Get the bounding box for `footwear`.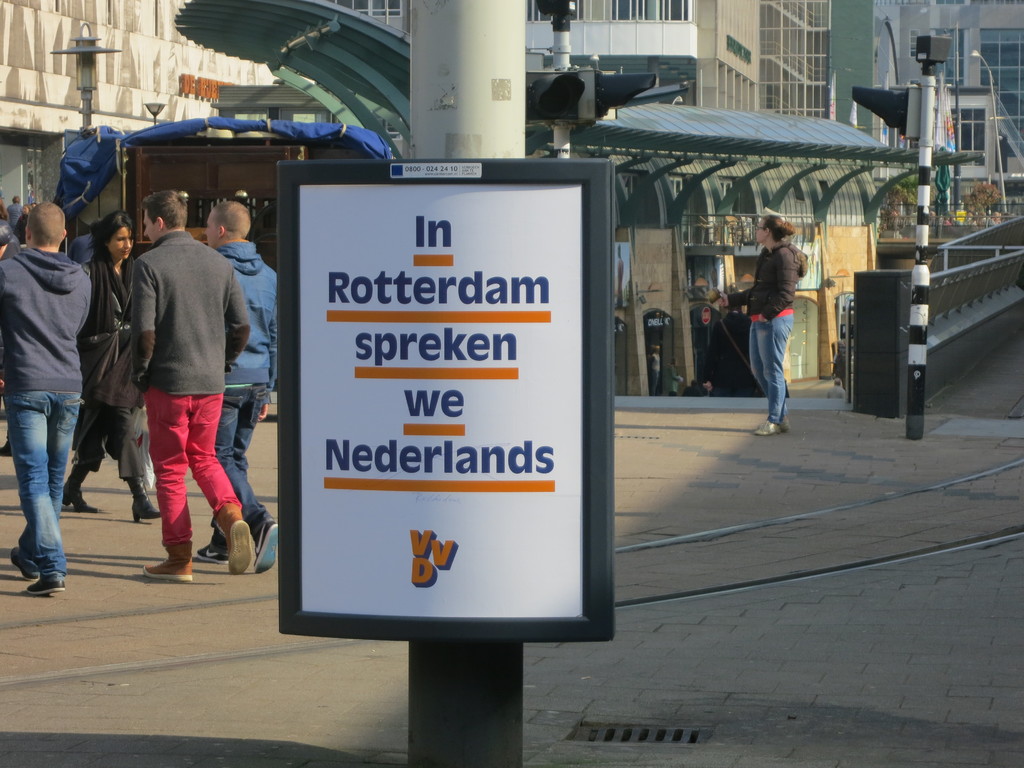
{"left": 755, "top": 425, "right": 783, "bottom": 437}.
